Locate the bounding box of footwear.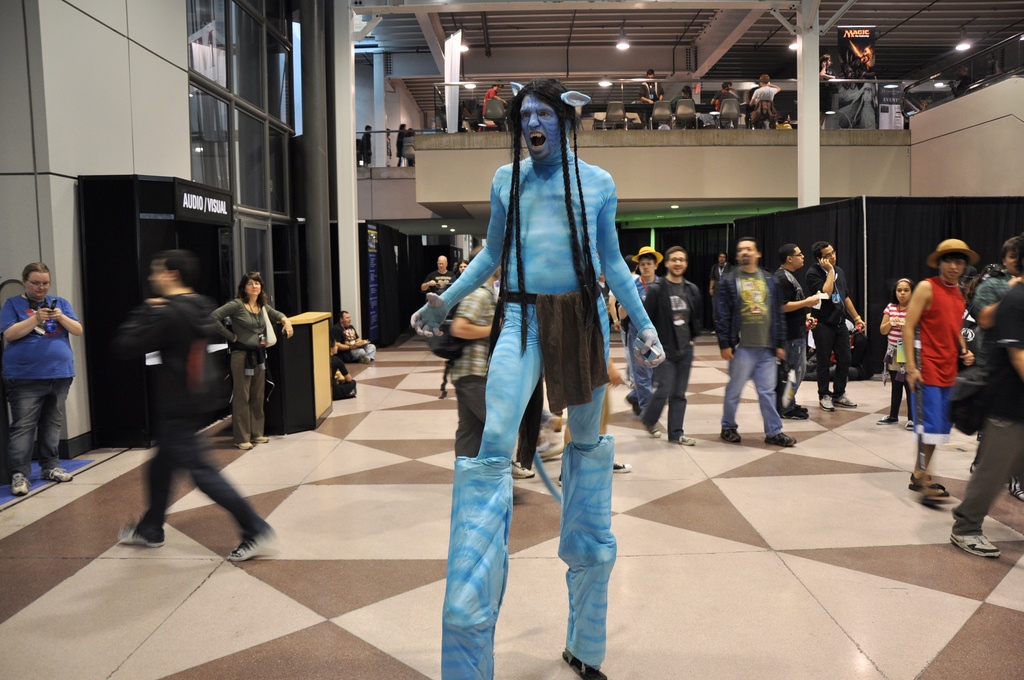
Bounding box: bbox=(672, 432, 696, 449).
